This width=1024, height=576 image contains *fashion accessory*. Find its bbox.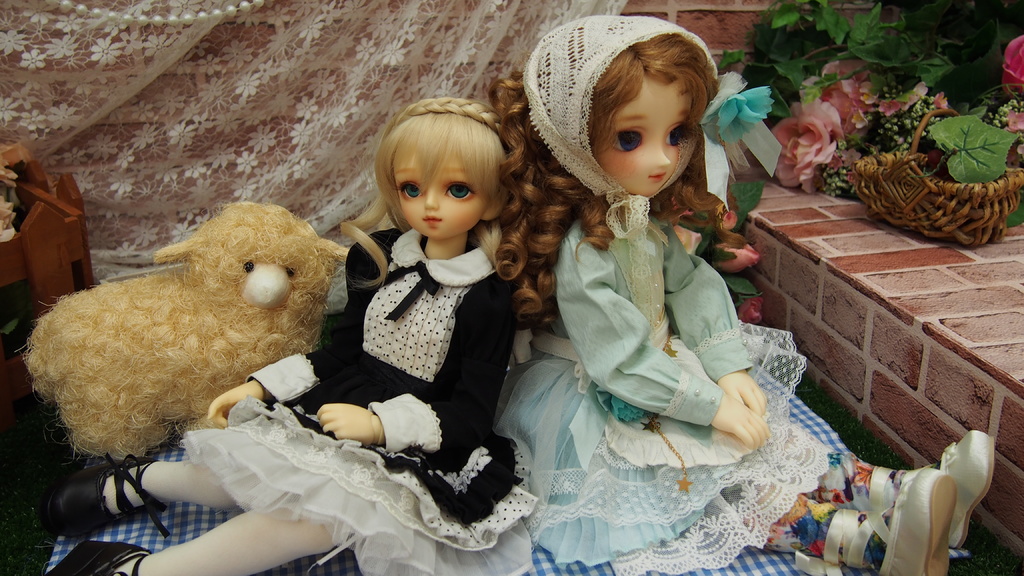
bbox(929, 432, 998, 548).
